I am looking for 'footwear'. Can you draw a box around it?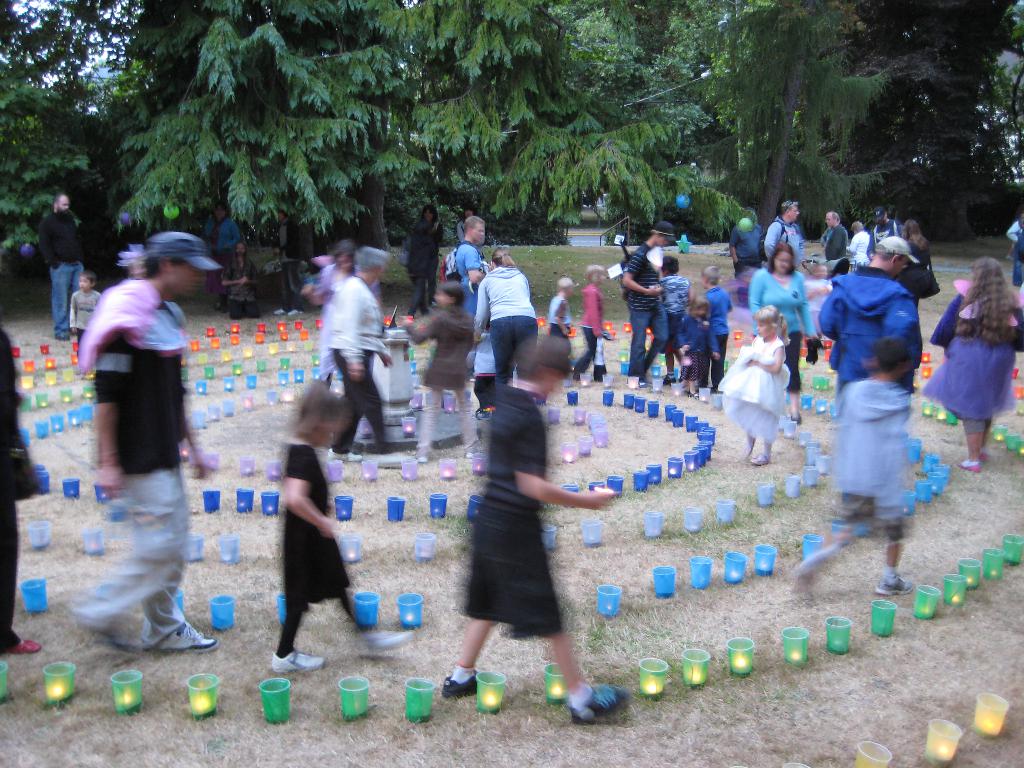
Sure, the bounding box is x1=442, y1=668, x2=490, y2=695.
